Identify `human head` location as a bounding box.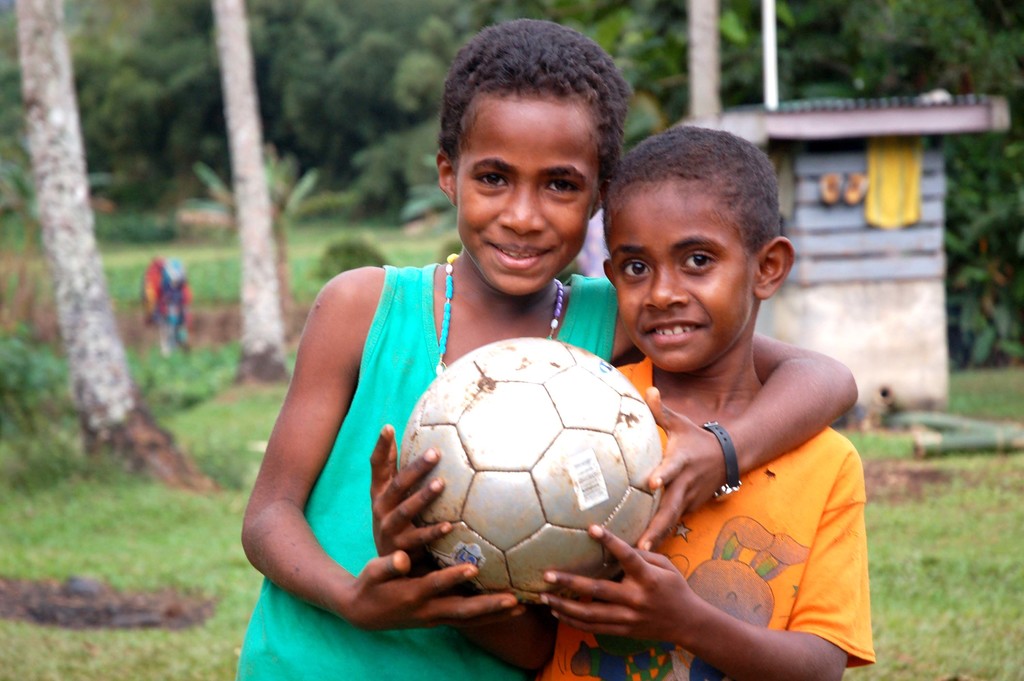
left=436, top=12, right=632, bottom=300.
